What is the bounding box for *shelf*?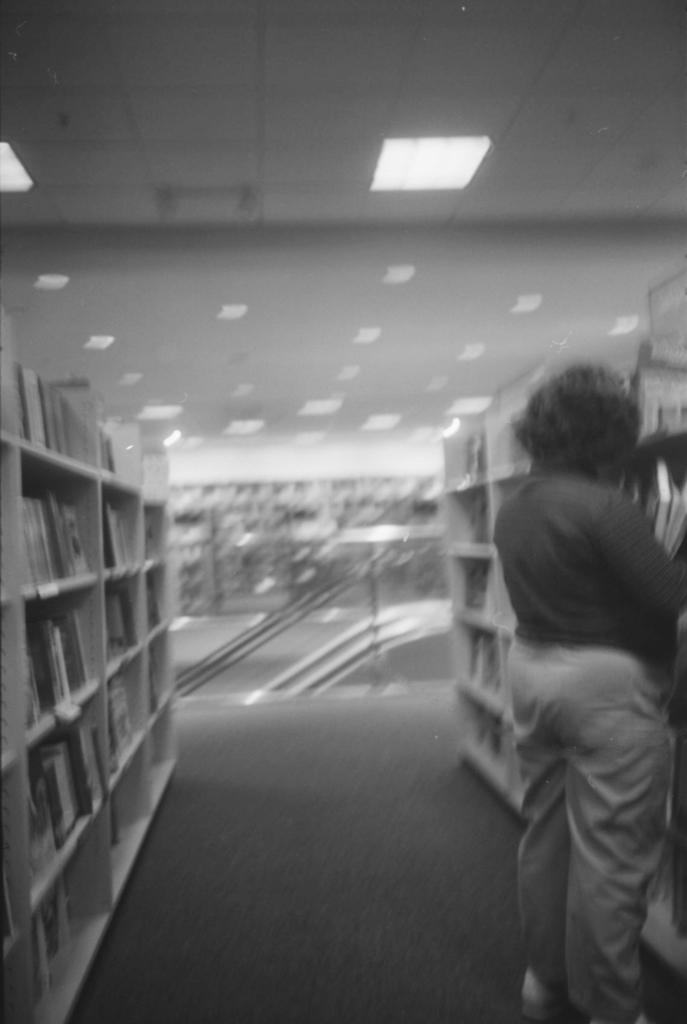
pyautogui.locateOnScreen(19, 588, 108, 729).
